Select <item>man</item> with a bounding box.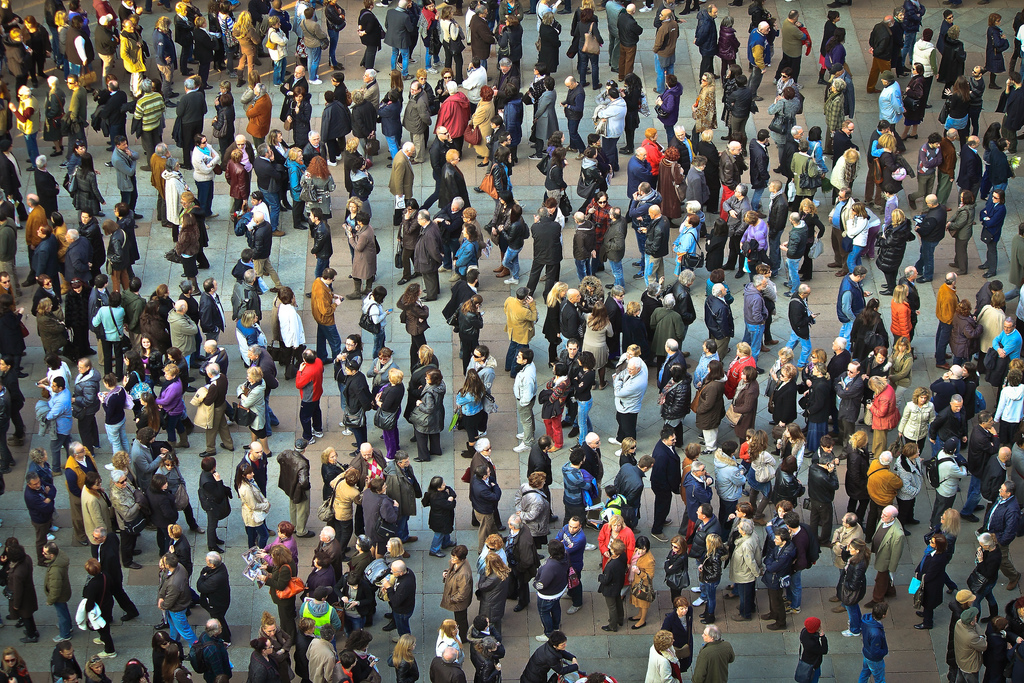
bbox=(749, 128, 770, 211).
